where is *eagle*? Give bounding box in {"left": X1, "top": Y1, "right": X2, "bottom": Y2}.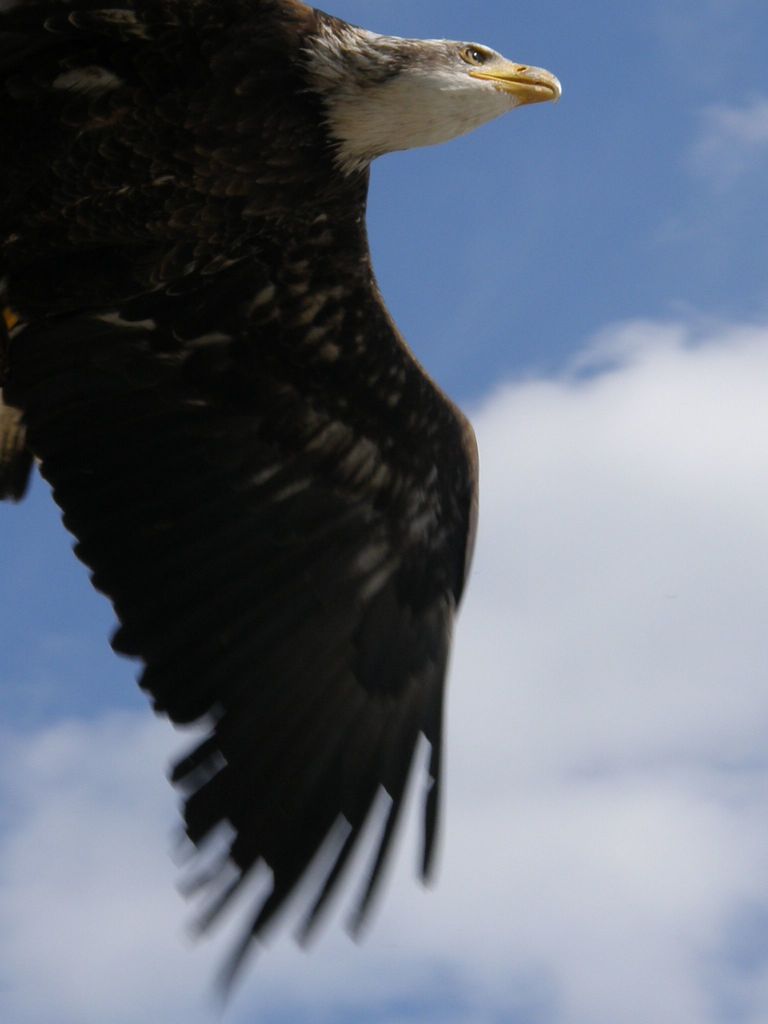
{"left": 0, "top": 0, "right": 563, "bottom": 991}.
